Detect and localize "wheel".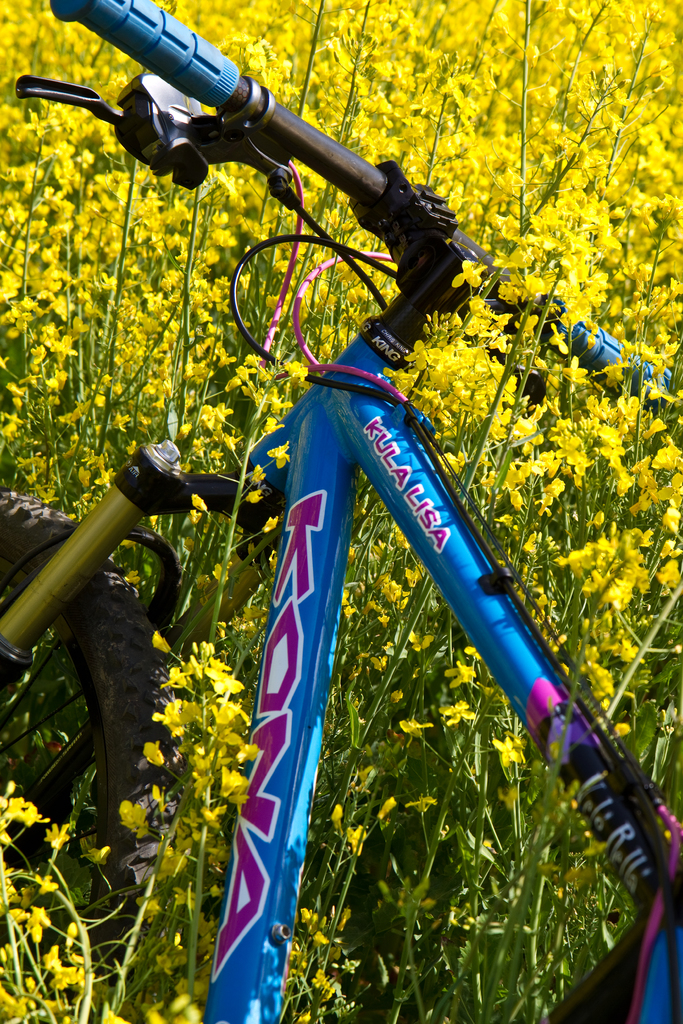
Localized at rect(7, 614, 118, 822).
